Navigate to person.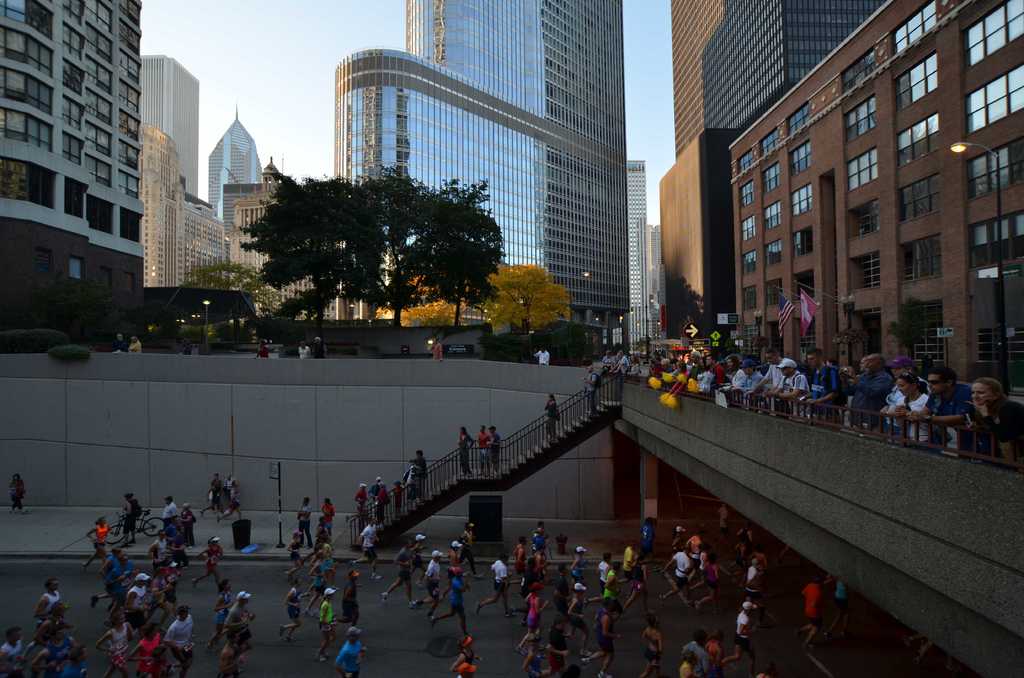
Navigation target: crop(299, 344, 308, 361).
